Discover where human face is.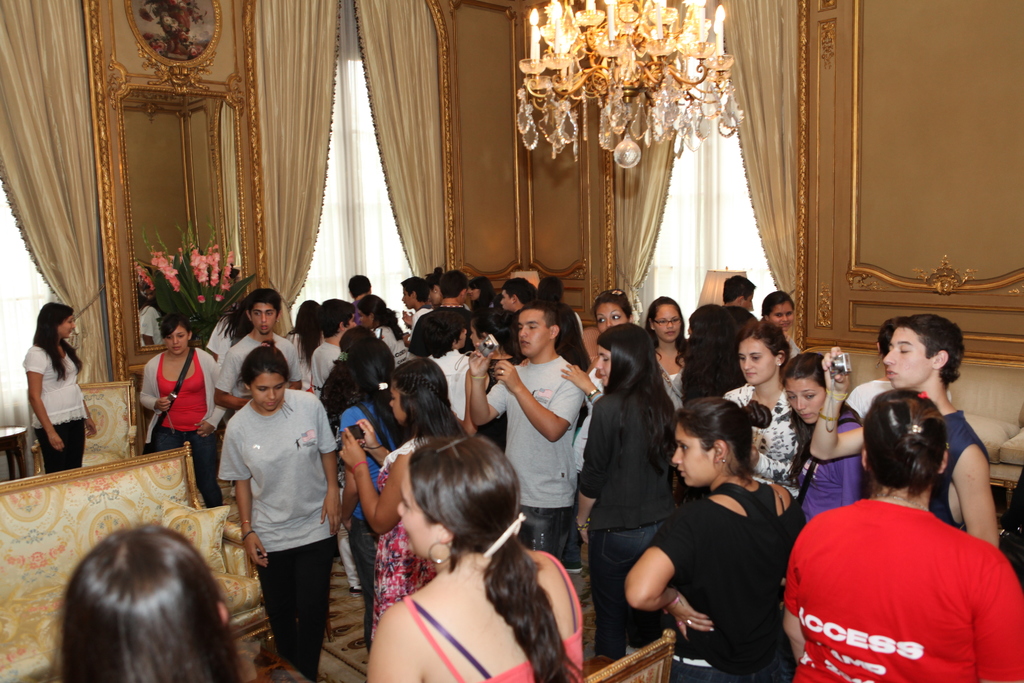
Discovered at 357,308,372,329.
